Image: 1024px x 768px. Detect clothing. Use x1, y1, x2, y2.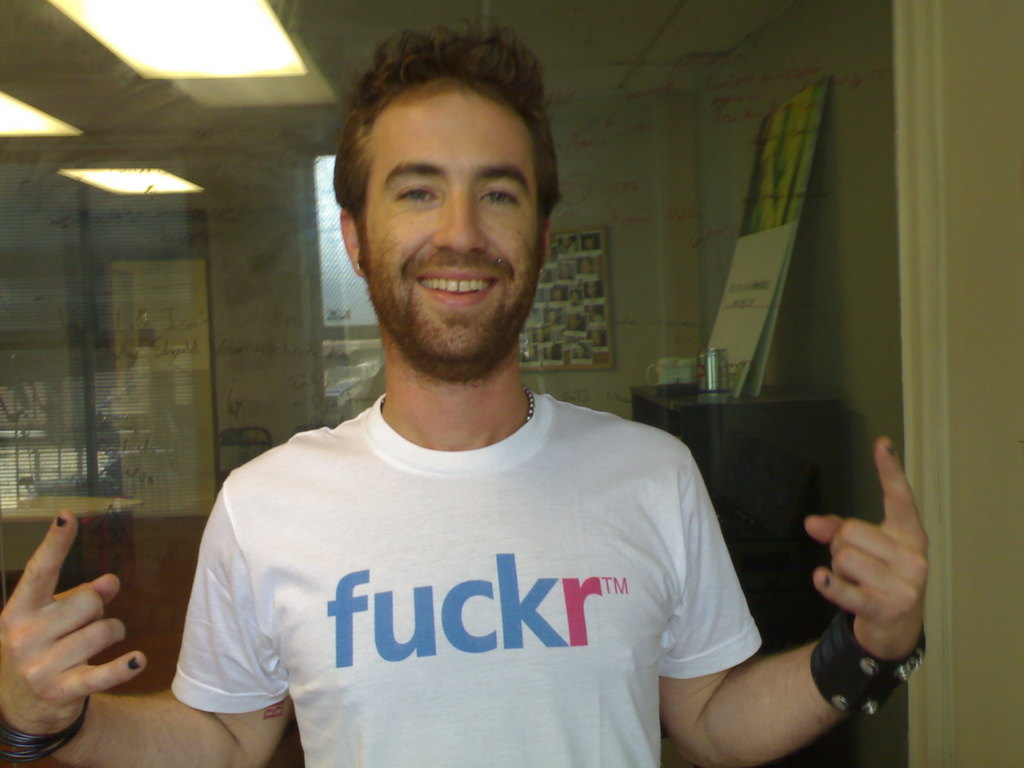
193, 370, 800, 748.
